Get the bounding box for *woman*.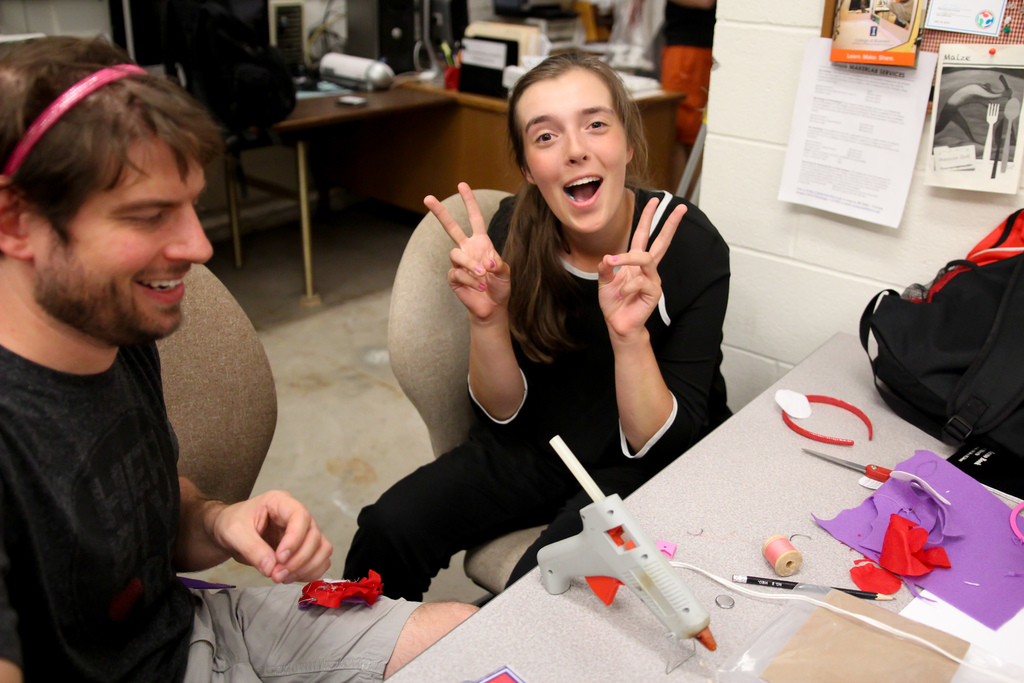
[x1=358, y1=49, x2=719, y2=643].
